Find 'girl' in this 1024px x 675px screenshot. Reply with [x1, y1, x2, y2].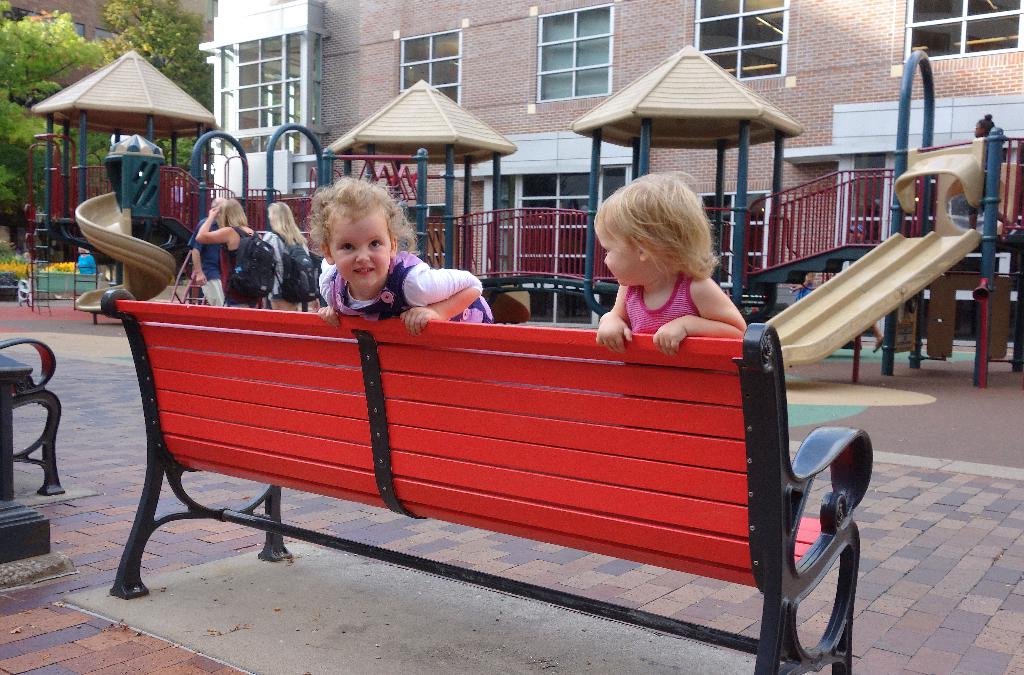
[304, 174, 492, 353].
